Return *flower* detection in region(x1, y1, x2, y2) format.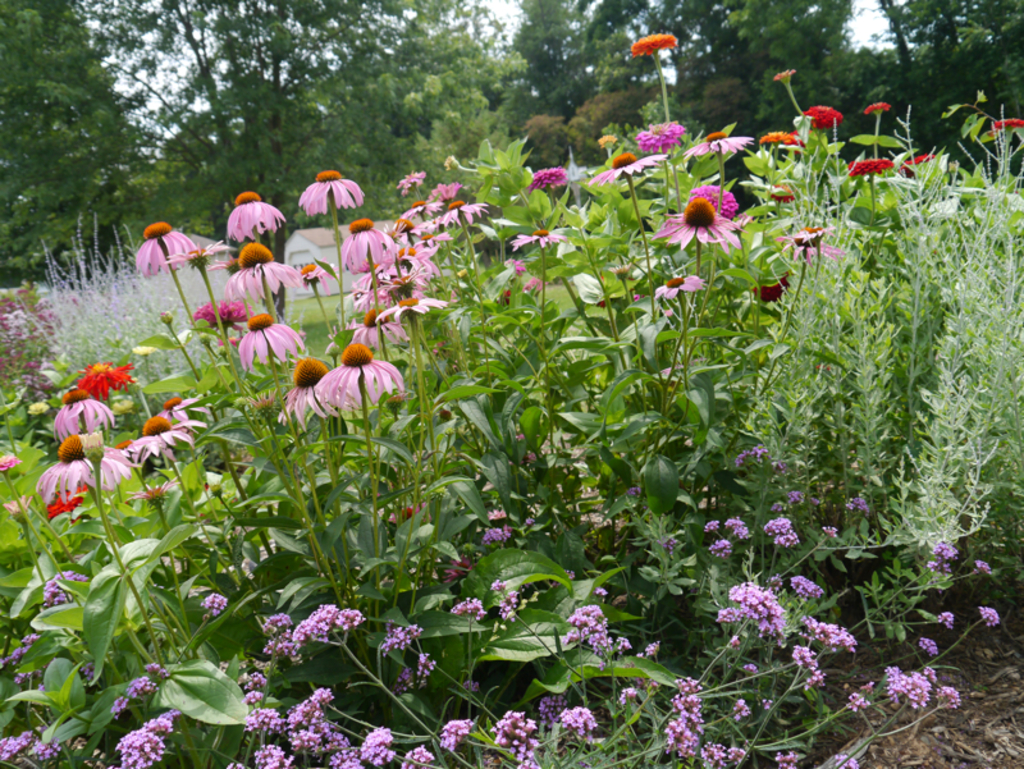
region(933, 605, 956, 631).
